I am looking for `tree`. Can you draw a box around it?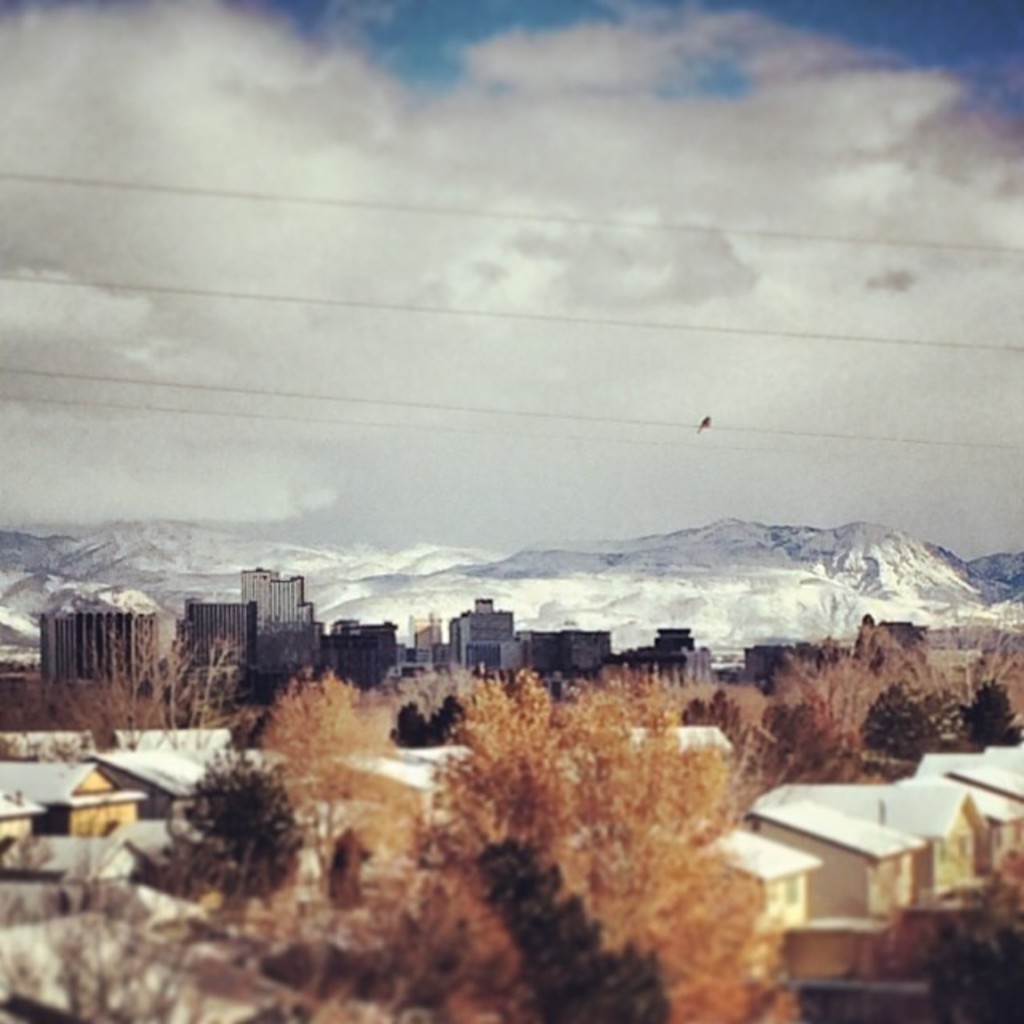
Sure, the bounding box is <box>182,760,328,899</box>.
